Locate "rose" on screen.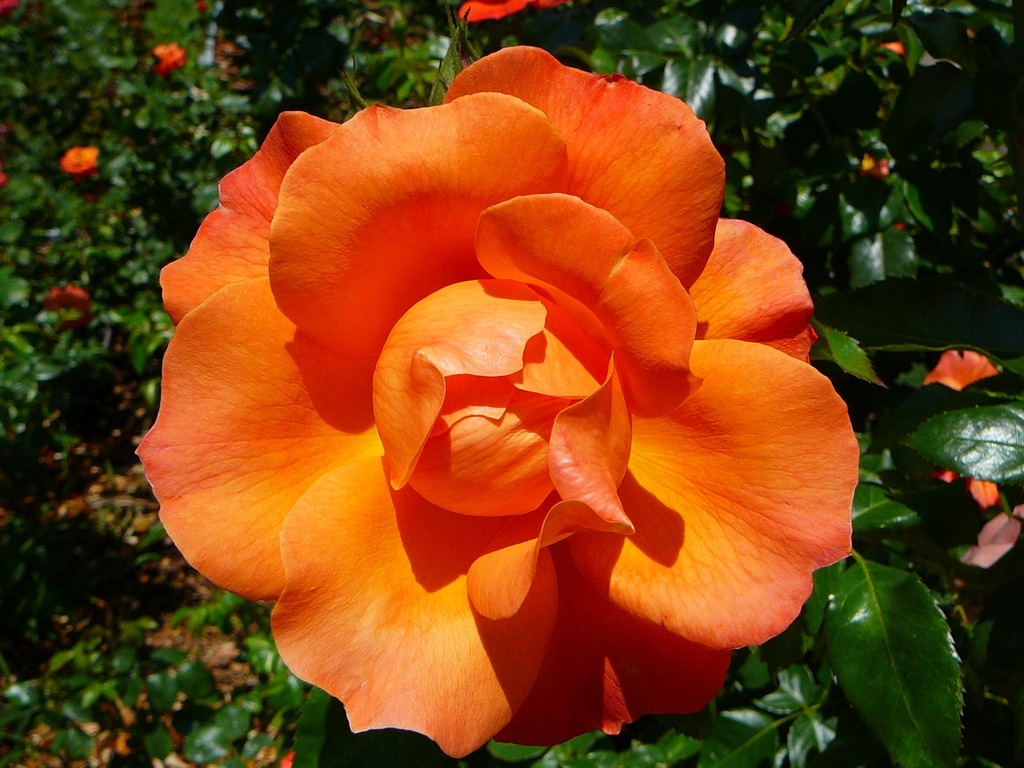
On screen at [132,42,864,764].
